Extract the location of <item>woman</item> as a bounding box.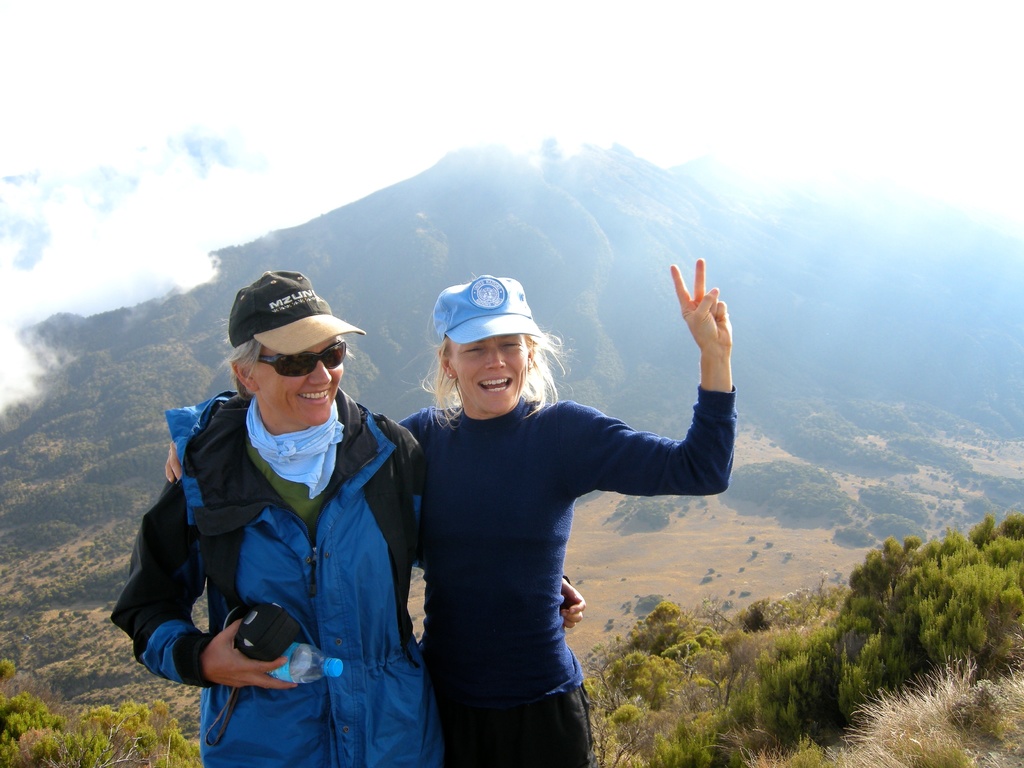
112, 268, 591, 767.
